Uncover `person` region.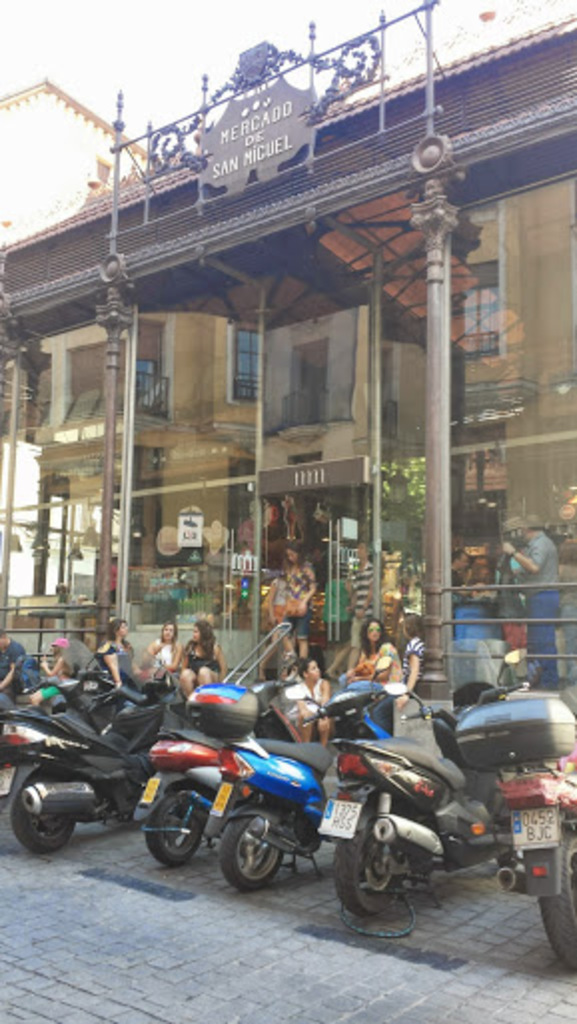
Uncovered: 375, 607, 429, 693.
